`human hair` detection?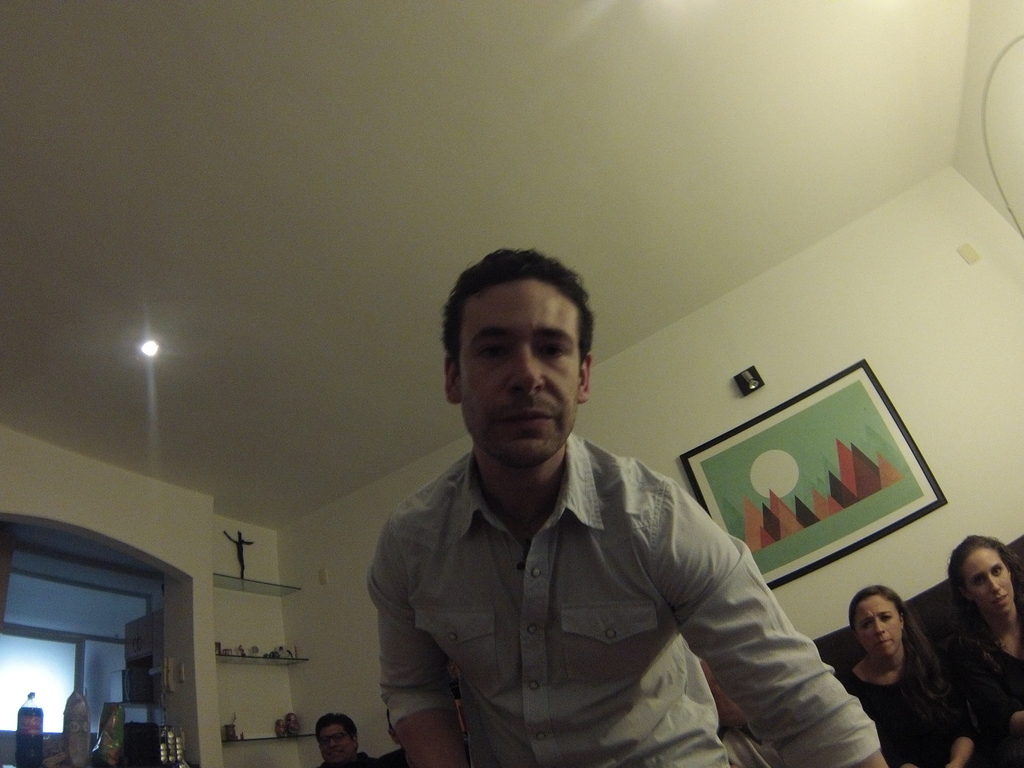
box=[949, 532, 1023, 660]
